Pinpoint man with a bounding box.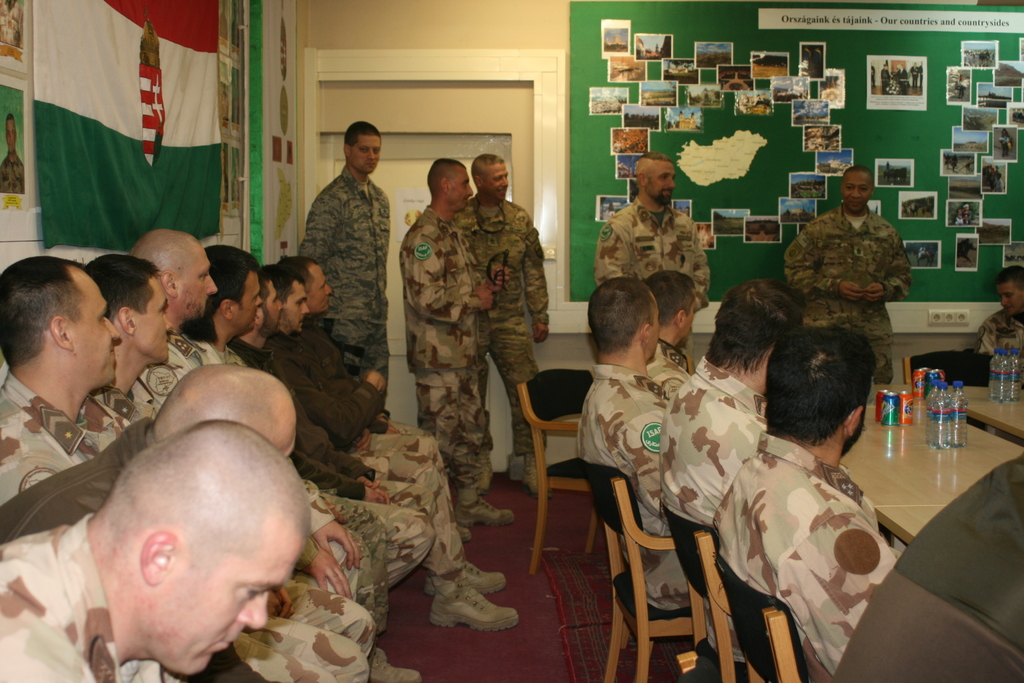
BBox(656, 282, 801, 663).
